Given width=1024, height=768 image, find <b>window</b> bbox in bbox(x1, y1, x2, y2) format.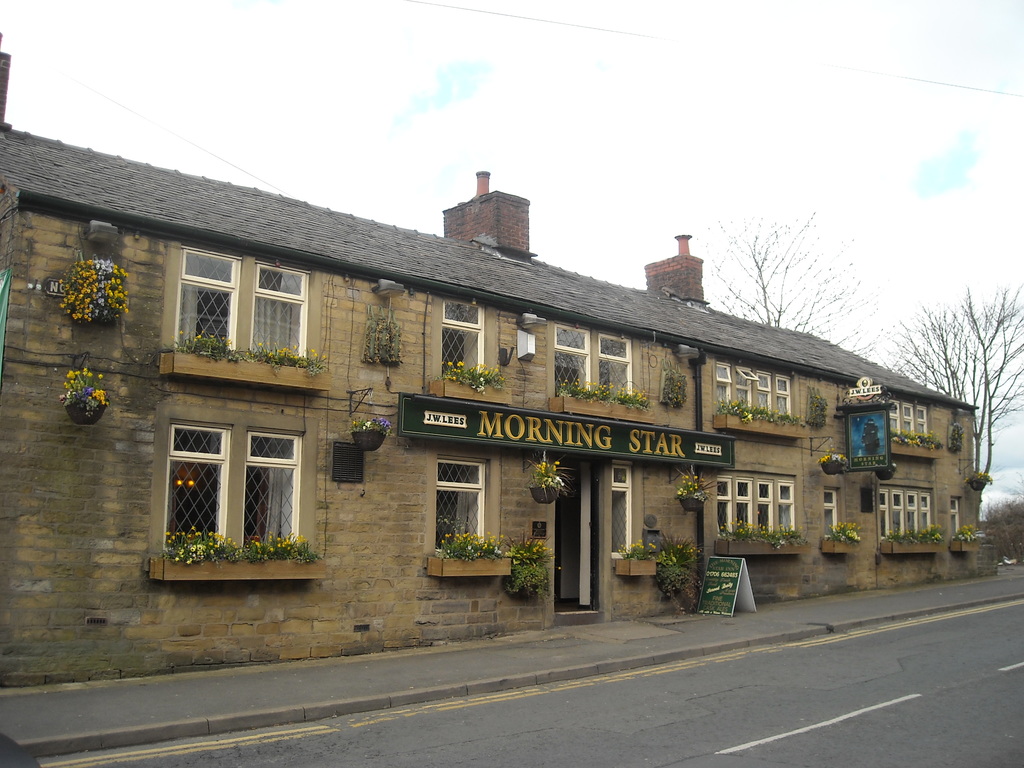
bbox(916, 407, 929, 443).
